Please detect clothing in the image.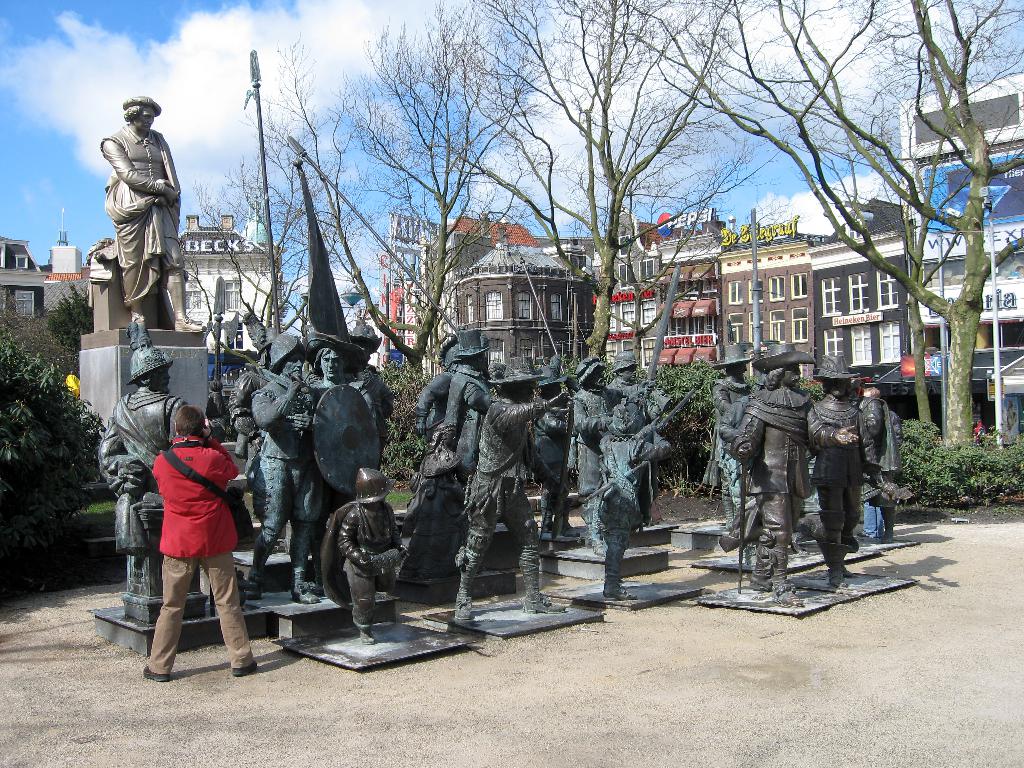
[816,397,899,541].
